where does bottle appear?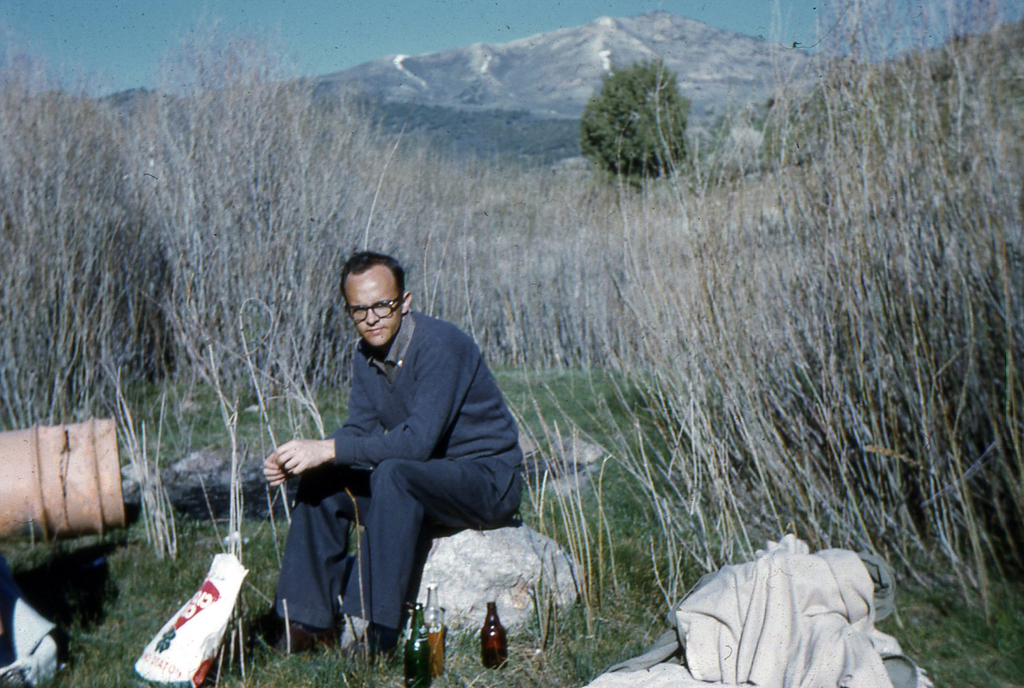
Appears at x1=404 y1=603 x2=434 y2=687.
